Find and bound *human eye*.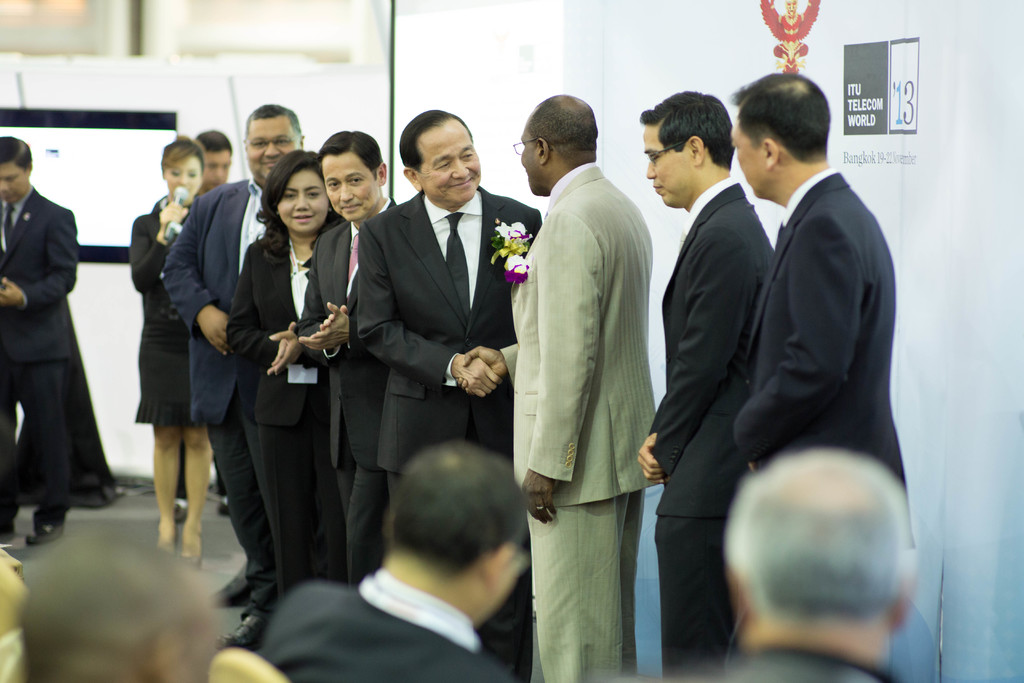
Bound: box=[168, 169, 181, 178].
